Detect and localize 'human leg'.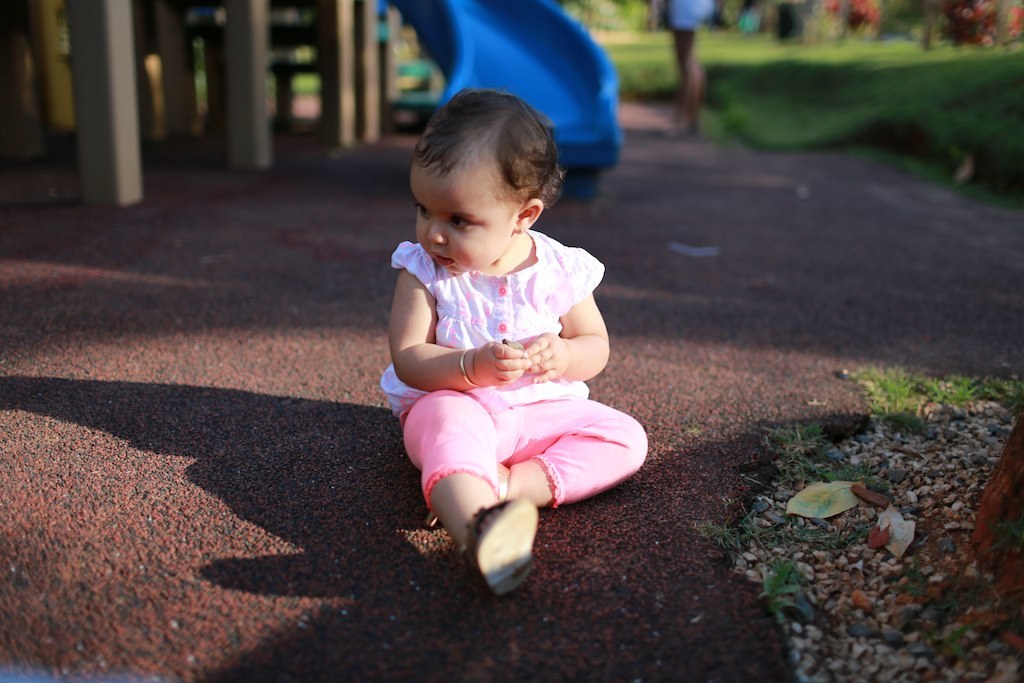
Localized at x1=422, y1=398, x2=646, y2=527.
